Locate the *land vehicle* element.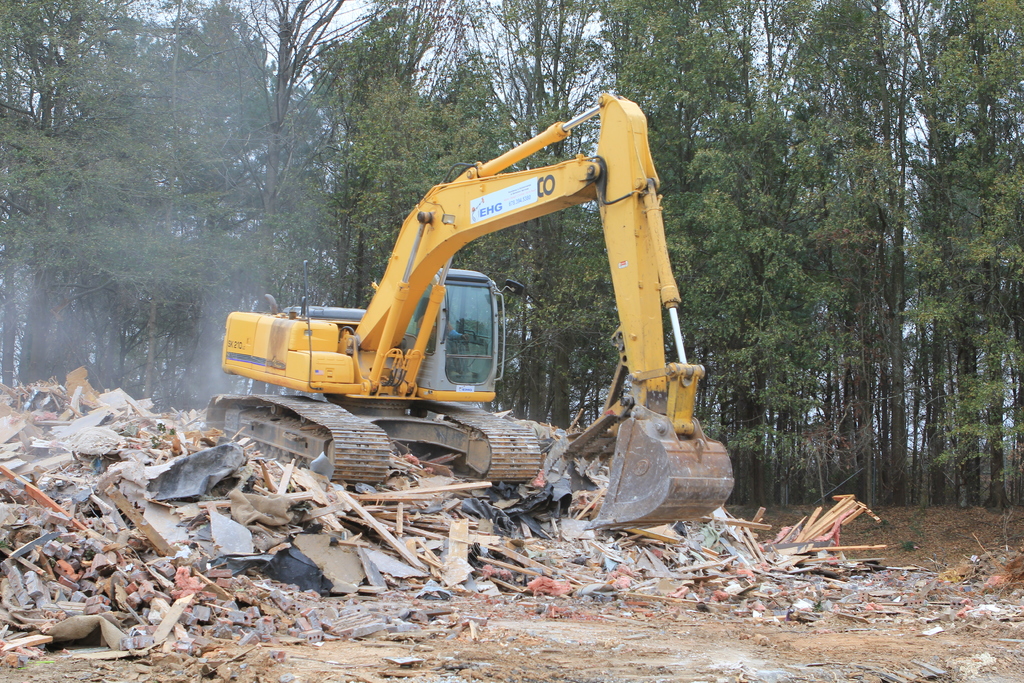
Element bbox: detection(208, 112, 743, 509).
